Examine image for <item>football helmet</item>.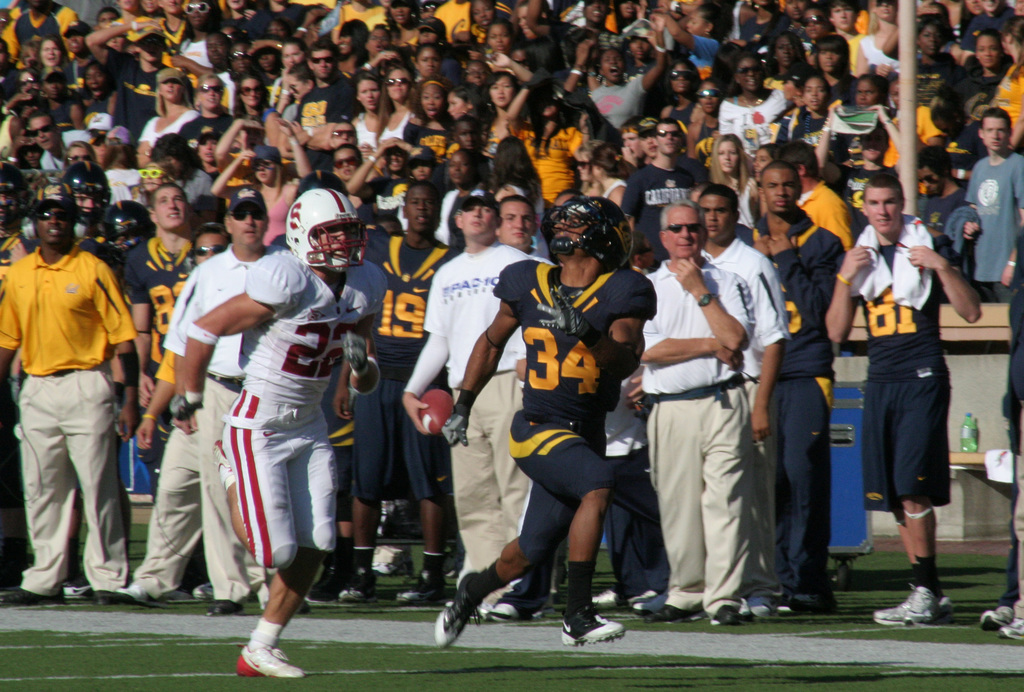
Examination result: {"x1": 552, "y1": 193, "x2": 646, "y2": 263}.
